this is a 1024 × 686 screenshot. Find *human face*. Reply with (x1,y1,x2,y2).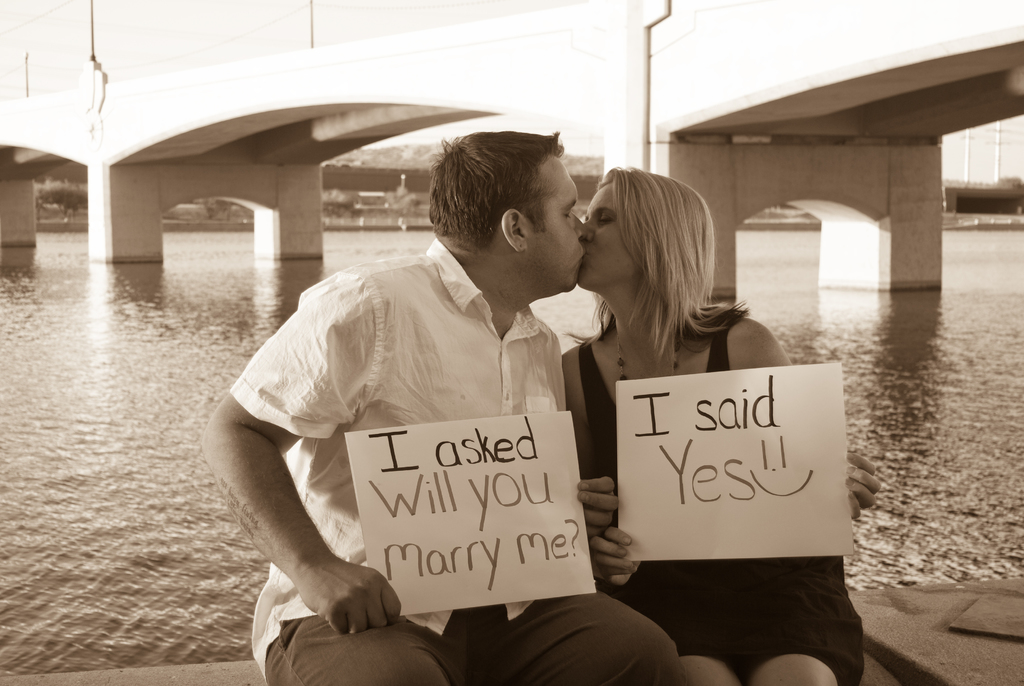
(530,156,588,290).
